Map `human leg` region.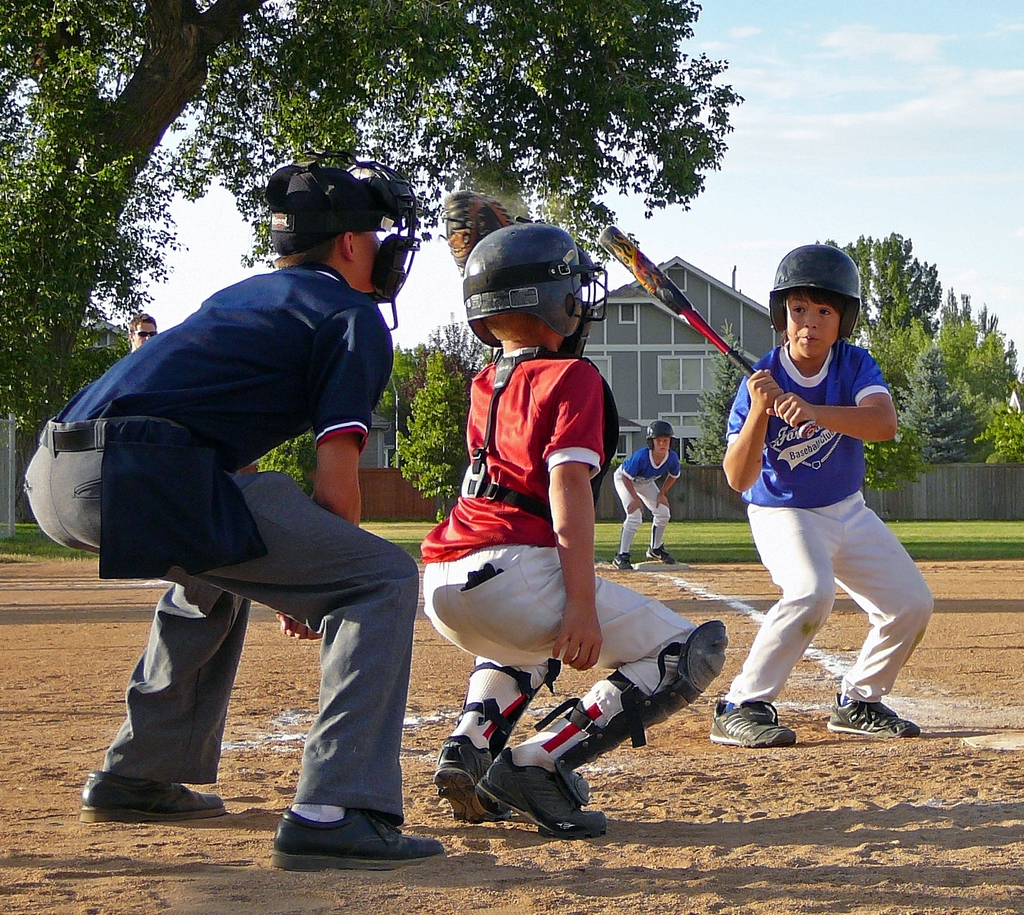
Mapped to [x1=66, y1=439, x2=453, y2=879].
